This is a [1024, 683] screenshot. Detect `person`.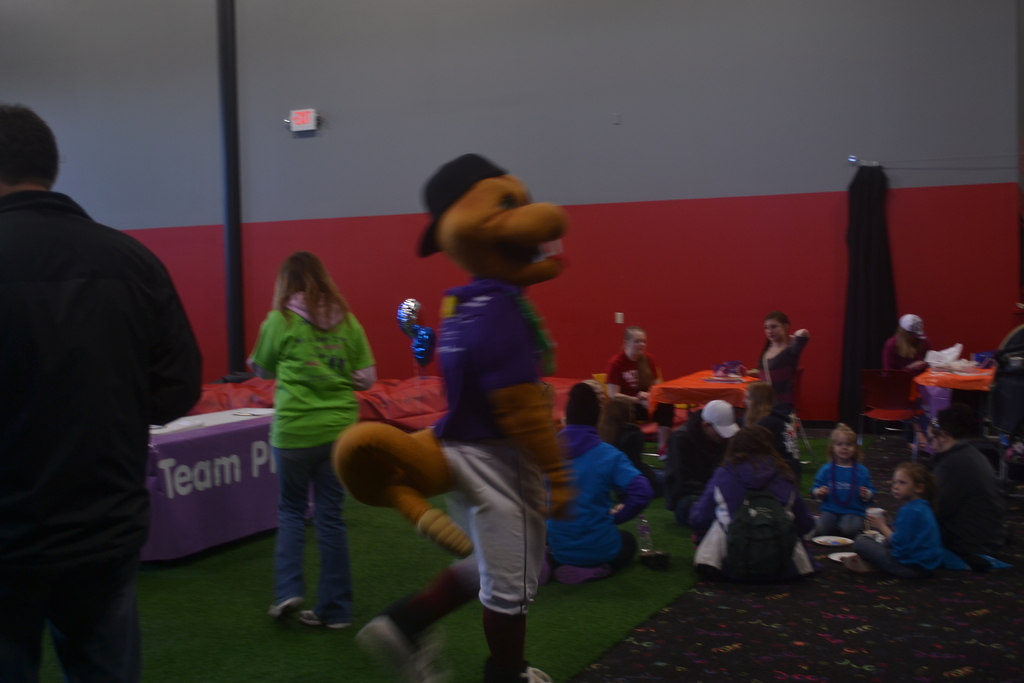
655,394,739,522.
